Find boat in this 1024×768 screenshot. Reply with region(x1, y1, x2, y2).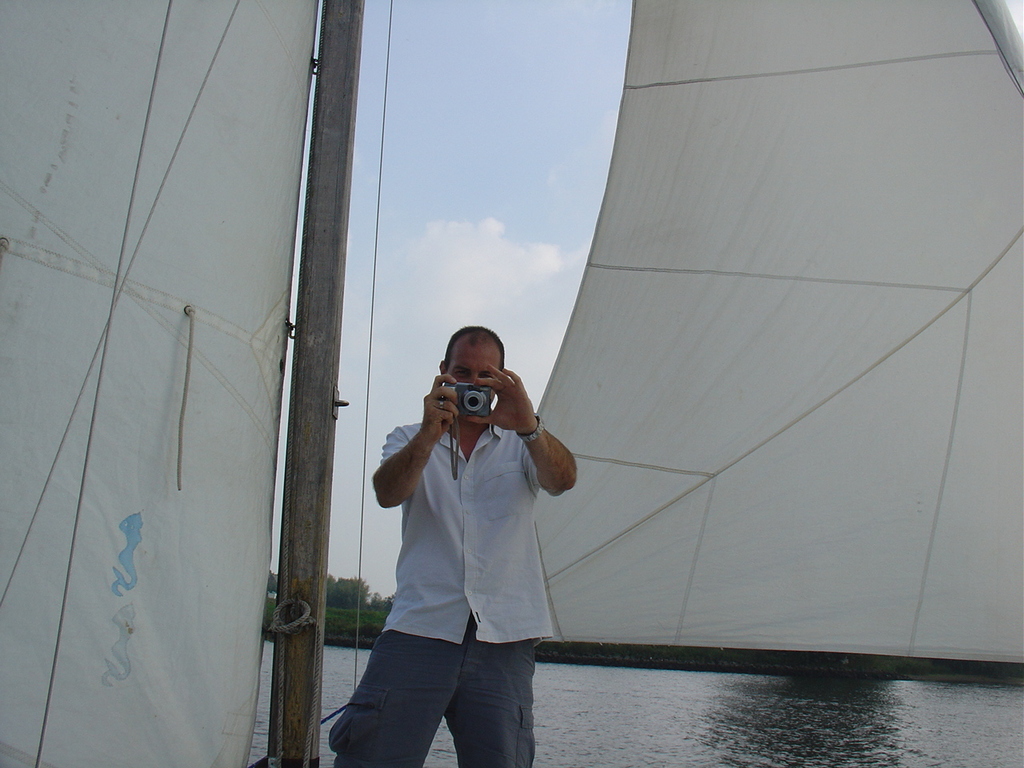
region(0, 0, 1023, 767).
